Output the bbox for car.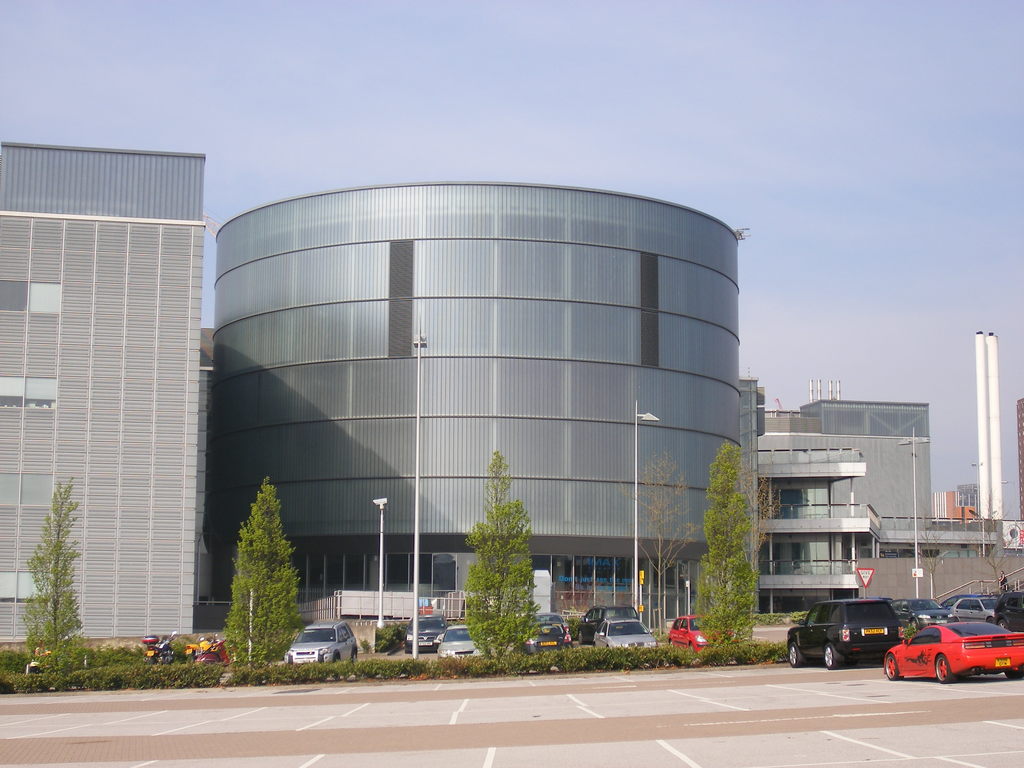
region(955, 600, 992, 621).
